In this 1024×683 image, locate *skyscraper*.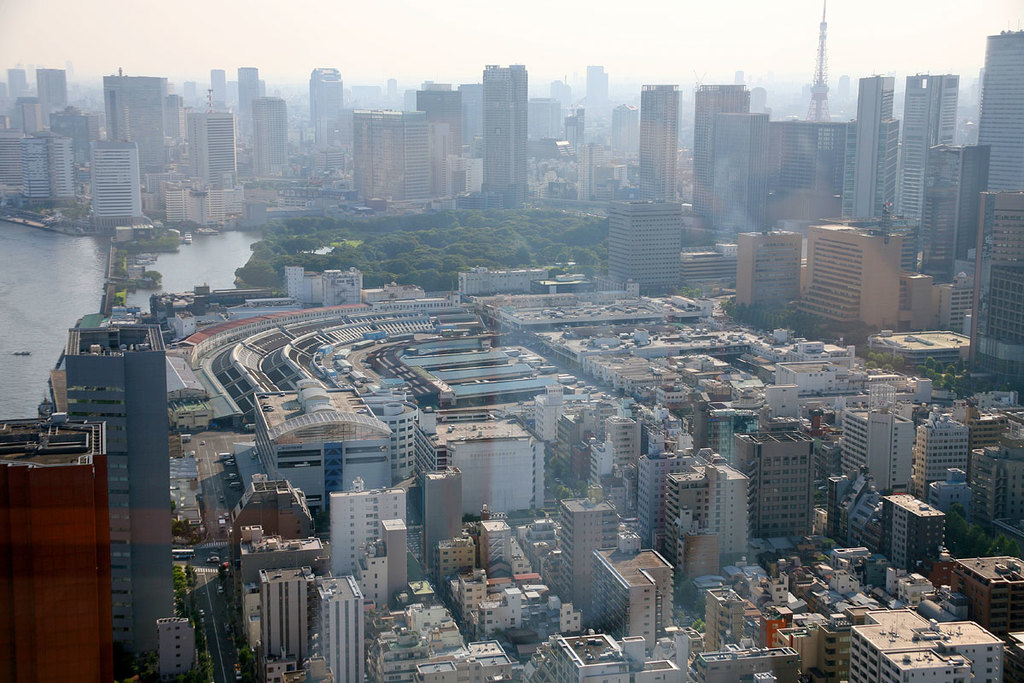
Bounding box: pyautogui.locateOnScreen(97, 63, 181, 163).
